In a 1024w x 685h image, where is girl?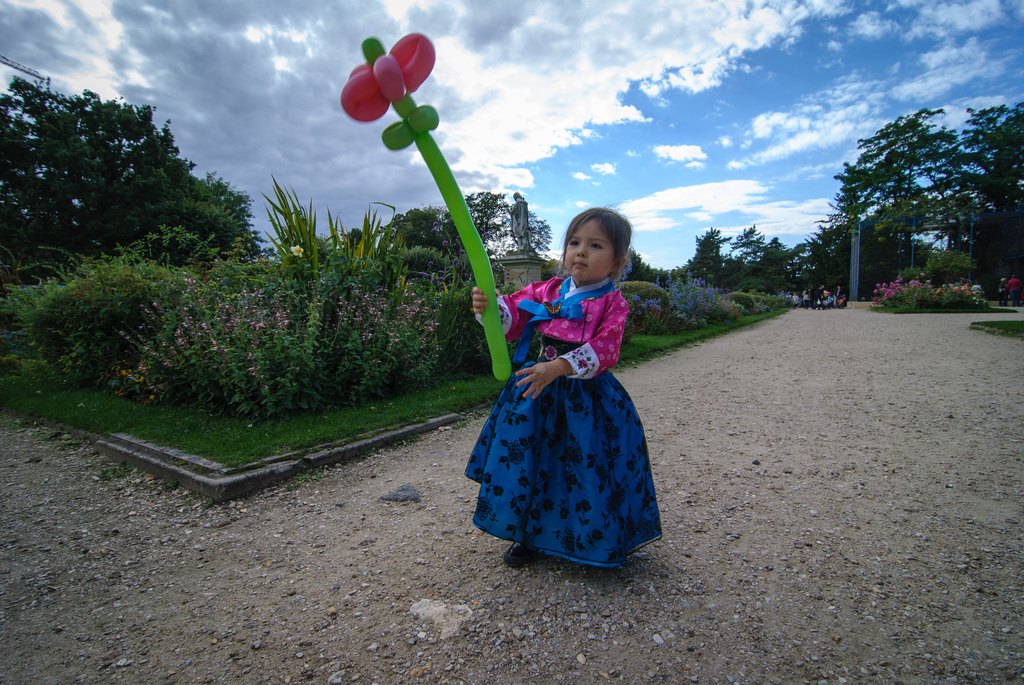
<bbox>458, 206, 666, 567</bbox>.
